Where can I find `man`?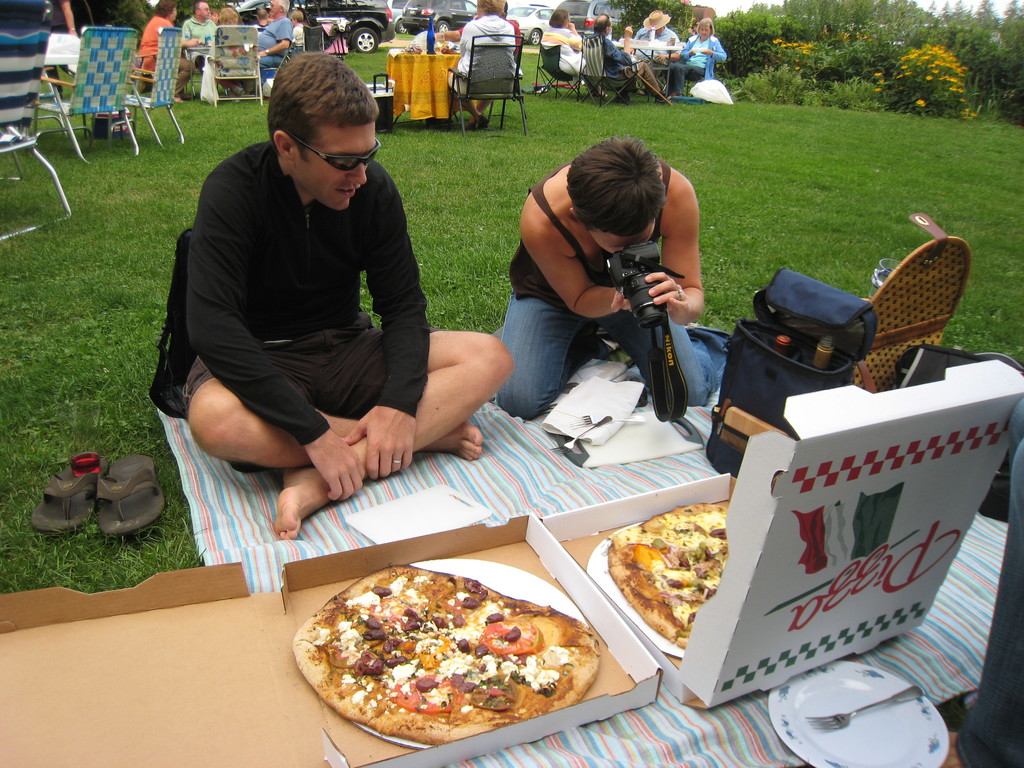
You can find it at 590 12 672 109.
